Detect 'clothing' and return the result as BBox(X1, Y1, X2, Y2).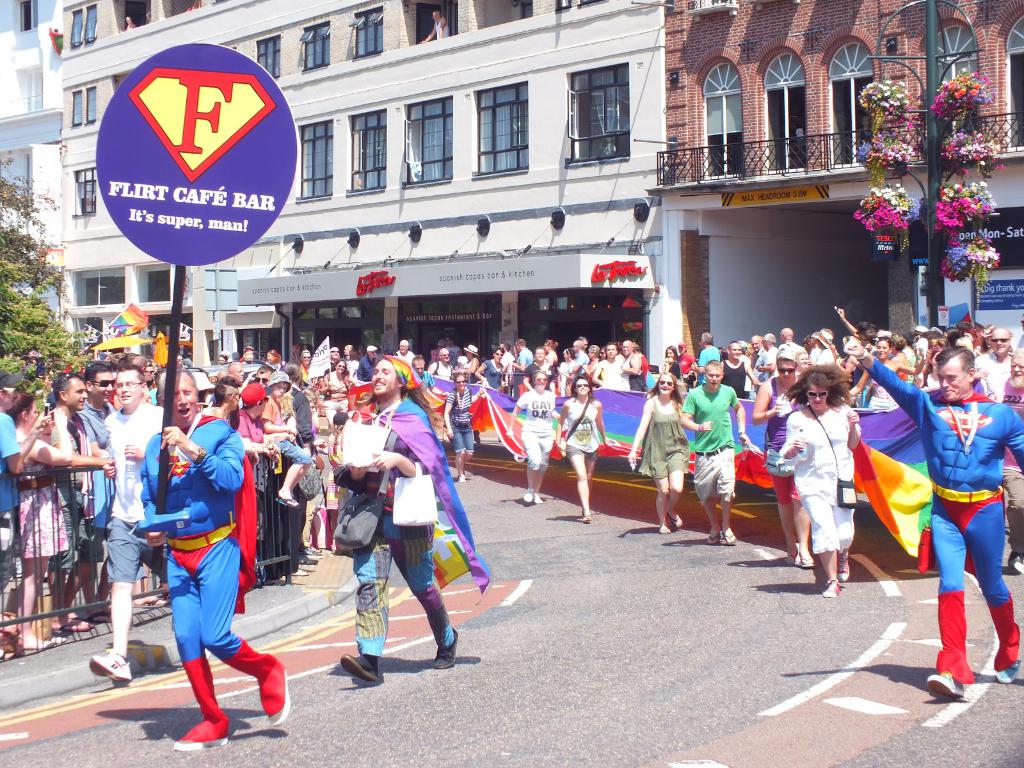
BBox(865, 349, 1023, 683).
